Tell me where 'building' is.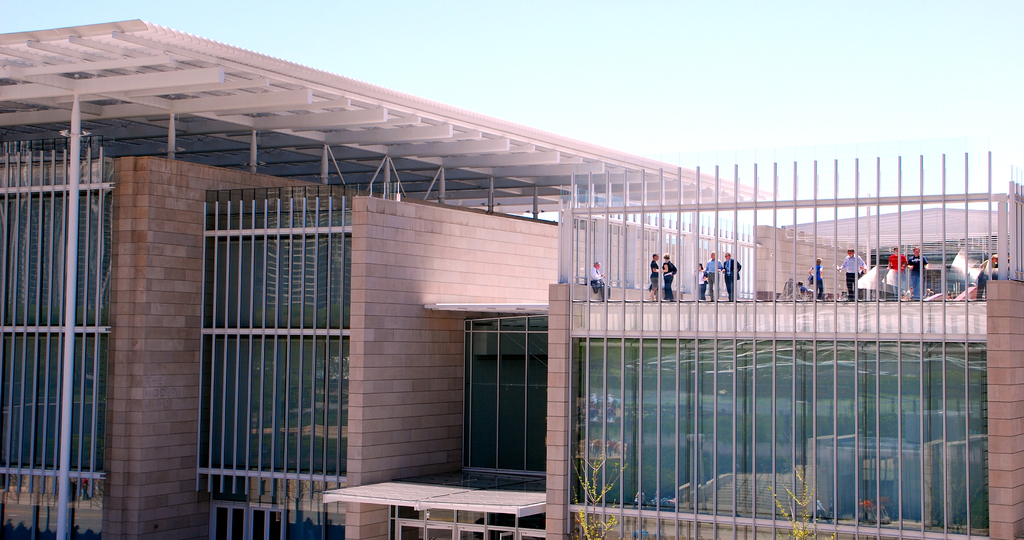
'building' is at select_region(0, 19, 1023, 539).
